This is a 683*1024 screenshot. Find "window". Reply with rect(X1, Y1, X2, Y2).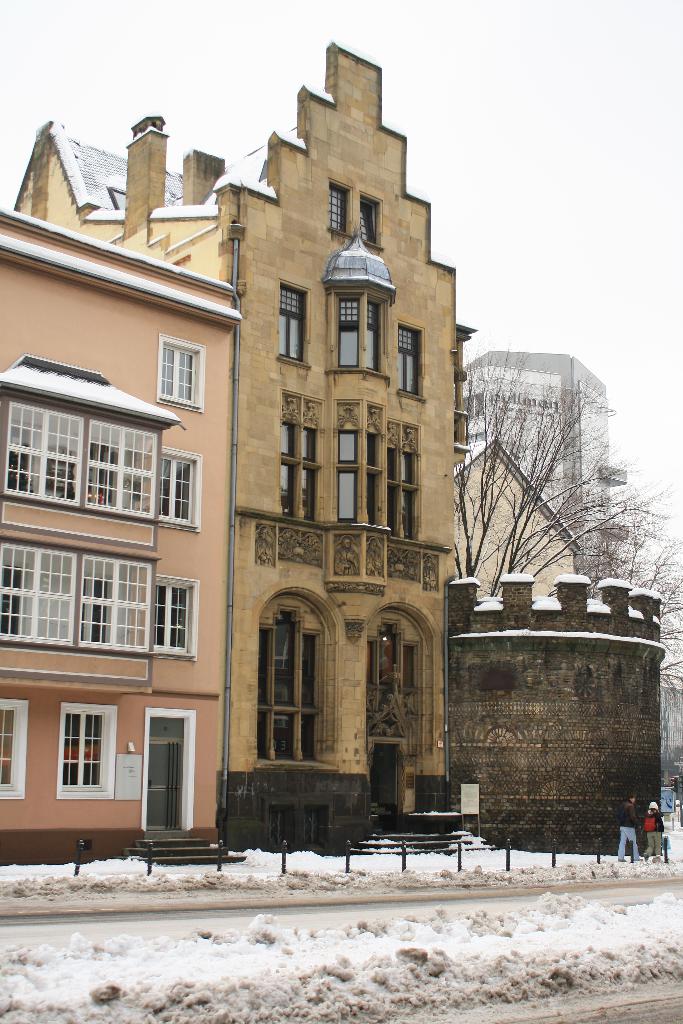
rect(55, 708, 120, 797).
